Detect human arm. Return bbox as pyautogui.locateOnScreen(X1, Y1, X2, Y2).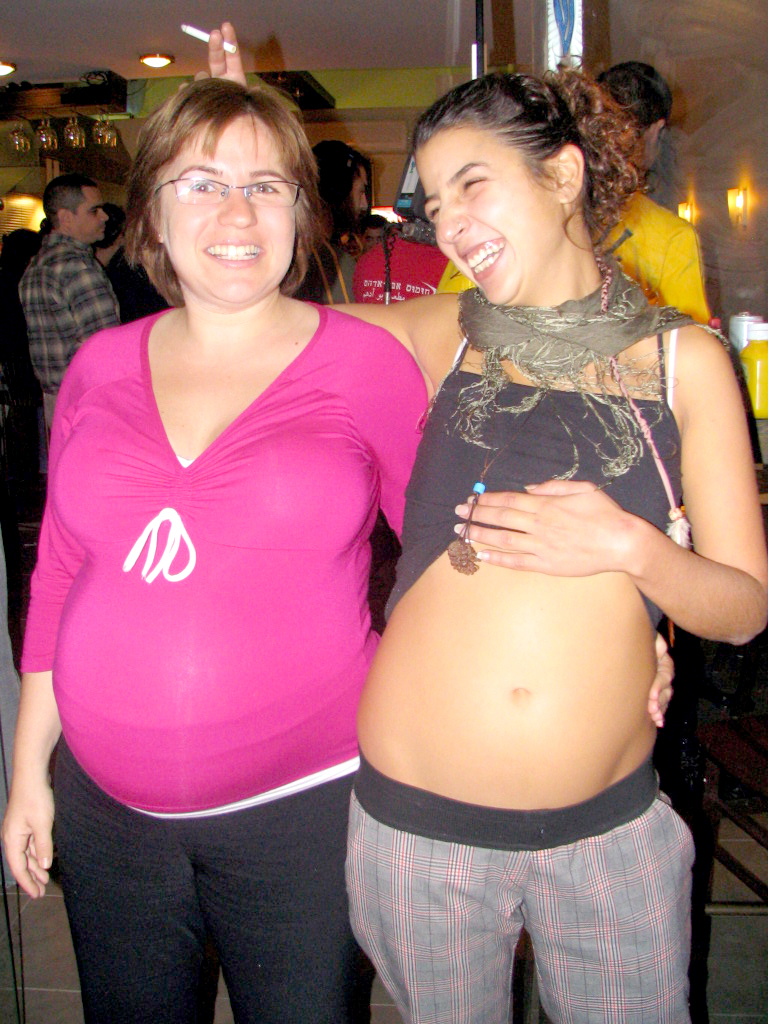
pyautogui.locateOnScreen(2, 347, 76, 894).
